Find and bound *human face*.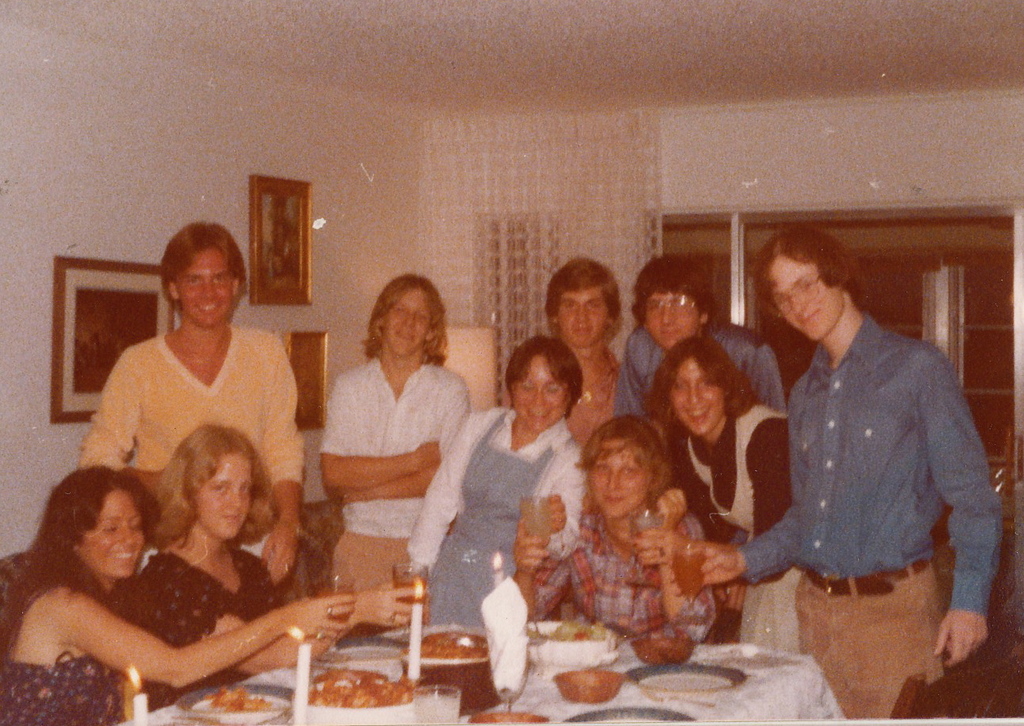
Bound: locate(177, 247, 234, 330).
